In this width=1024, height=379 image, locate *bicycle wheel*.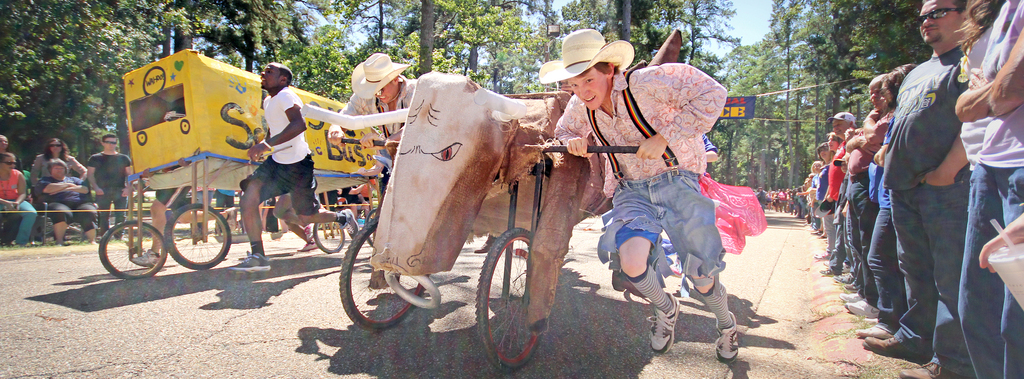
Bounding box: bbox=[99, 218, 169, 277].
